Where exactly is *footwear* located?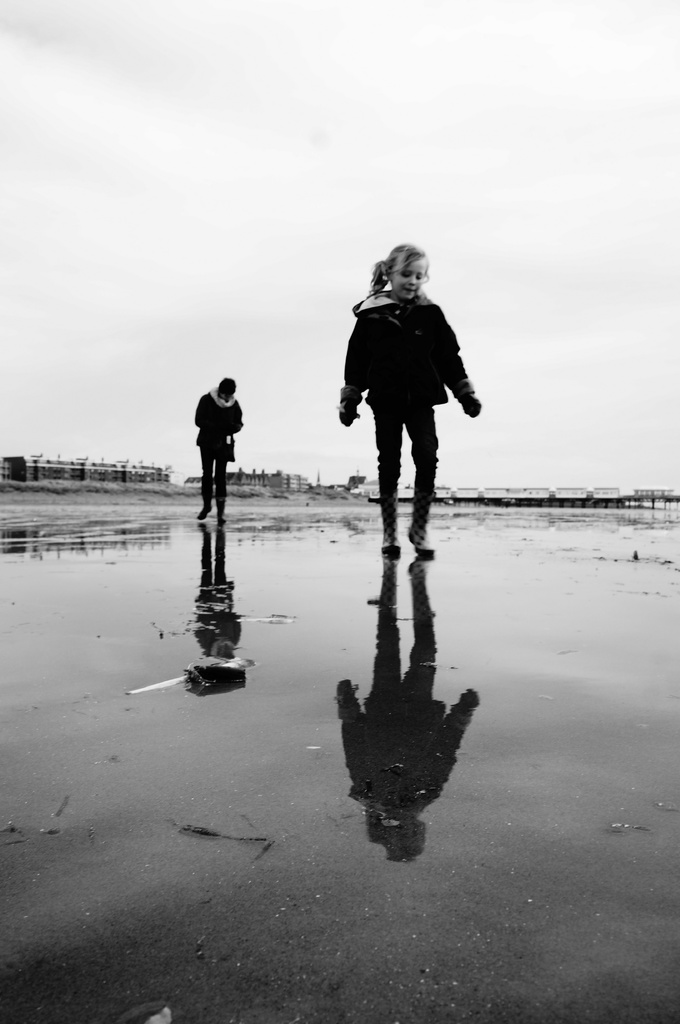
Its bounding box is [left=194, top=508, right=212, bottom=520].
